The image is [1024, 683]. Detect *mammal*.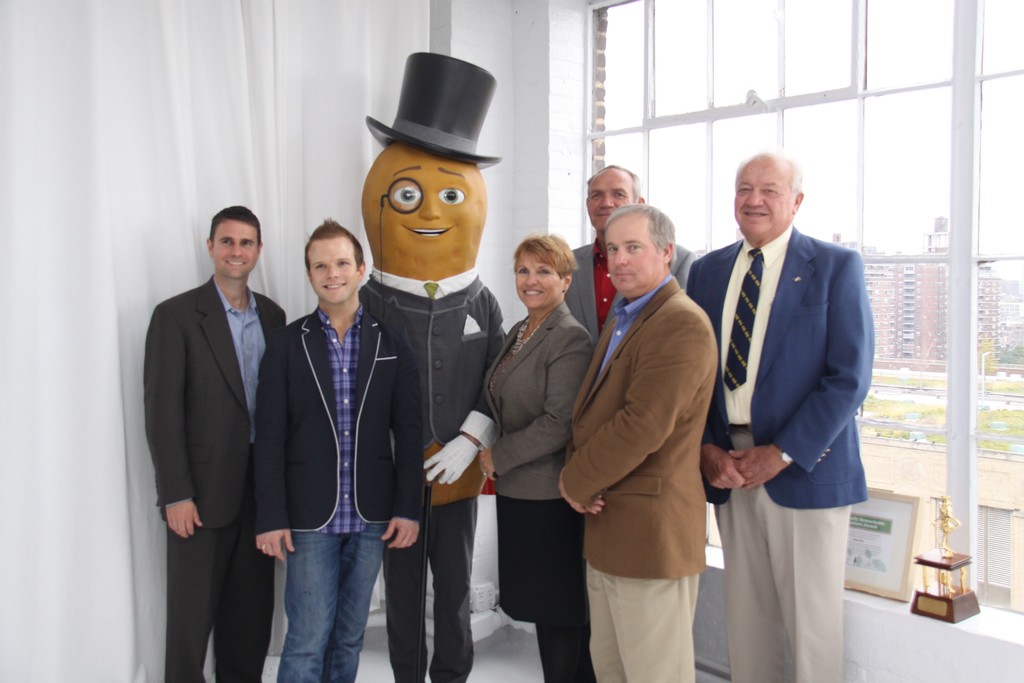
Detection: crop(563, 164, 697, 347).
